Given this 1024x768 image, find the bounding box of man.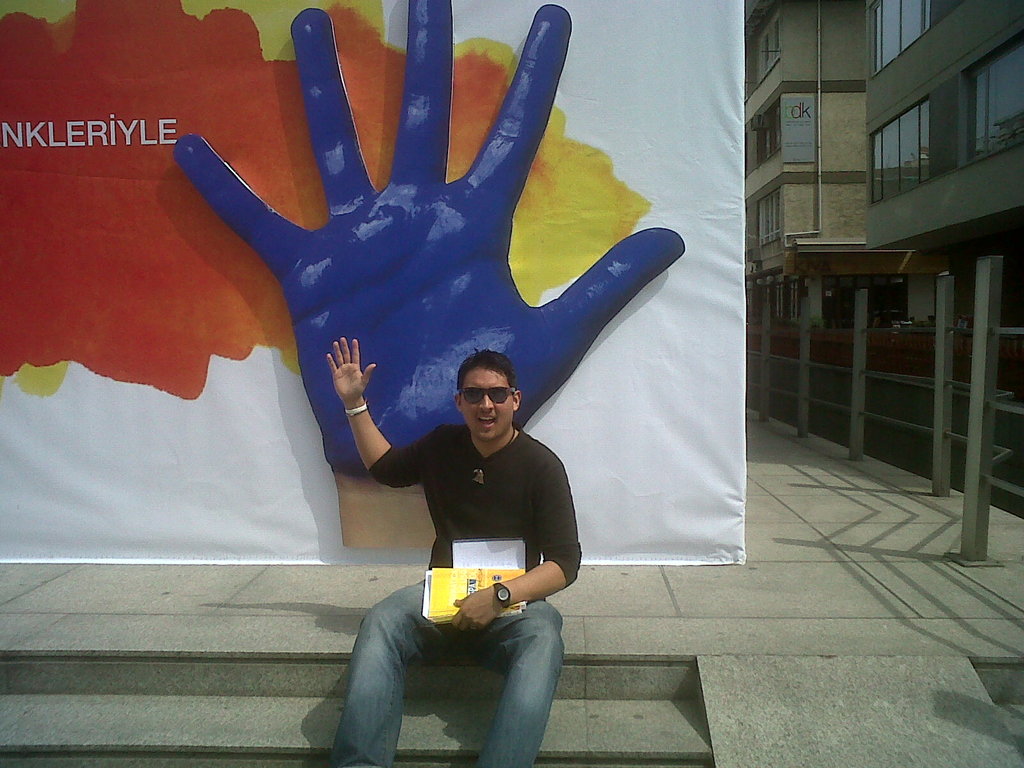
<box>315,334,583,767</box>.
